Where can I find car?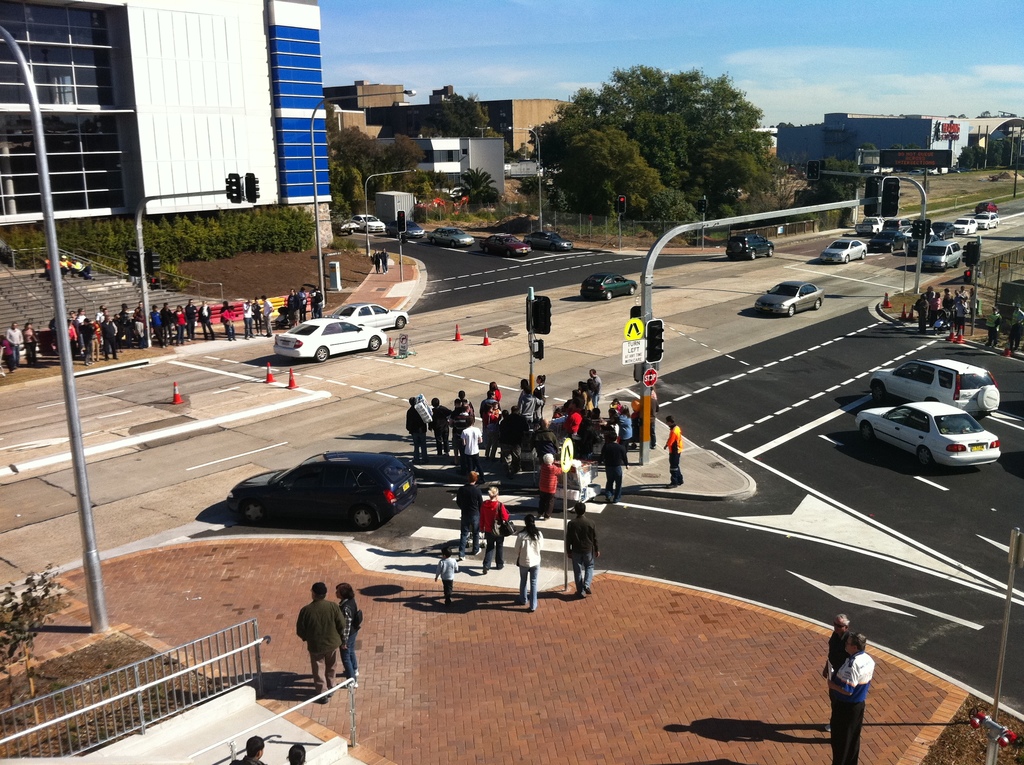
You can find it at (479, 235, 531, 256).
